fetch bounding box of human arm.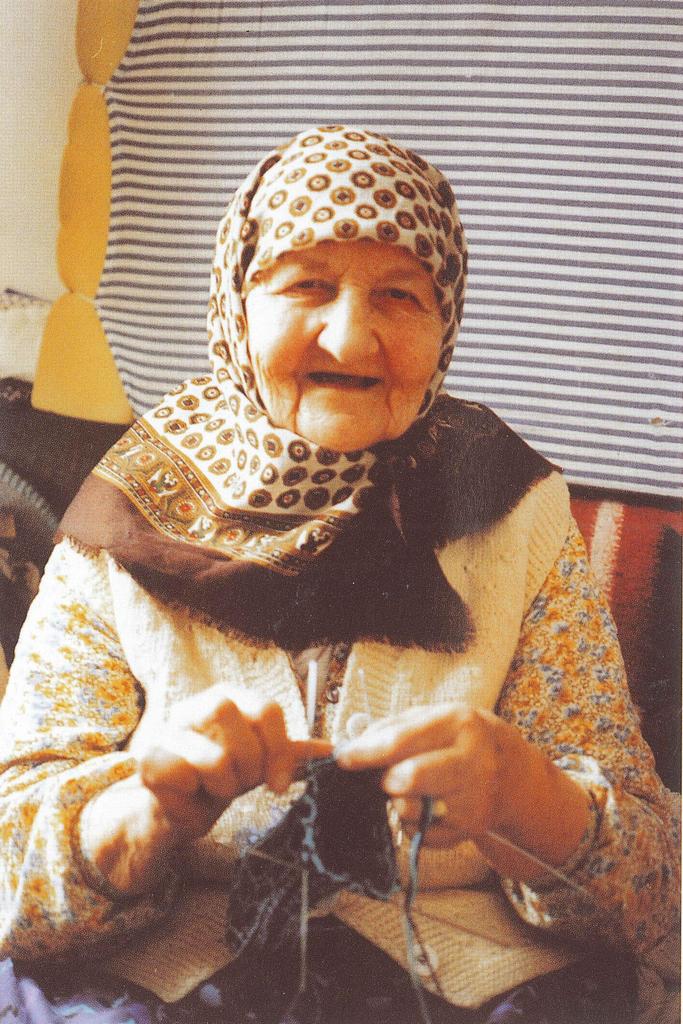
Bbox: [x1=0, y1=517, x2=342, y2=979].
